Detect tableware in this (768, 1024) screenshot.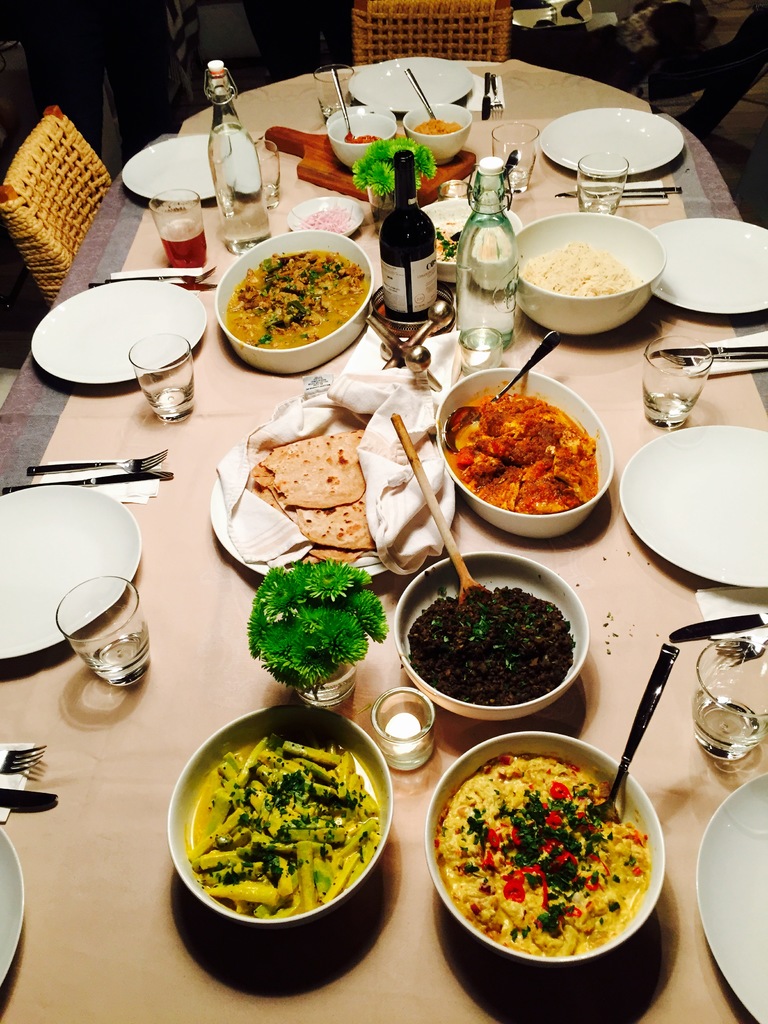
Detection: [x1=0, y1=787, x2=60, y2=813].
